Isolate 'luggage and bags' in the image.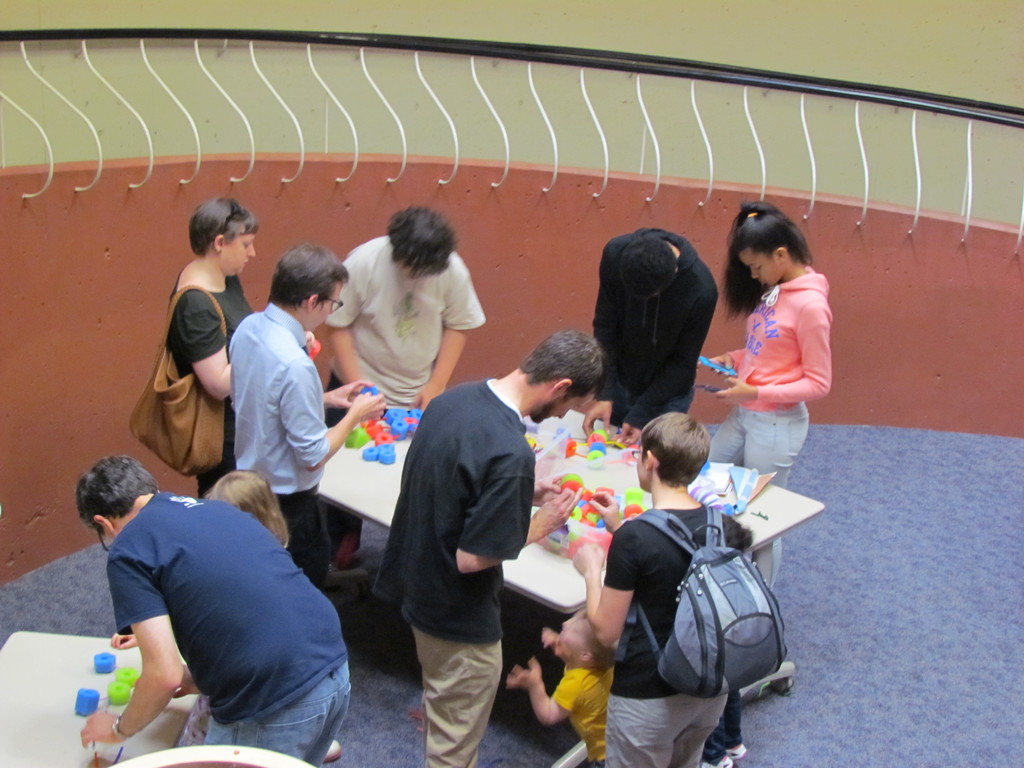
Isolated region: pyautogui.locateOnScreen(614, 497, 797, 725).
